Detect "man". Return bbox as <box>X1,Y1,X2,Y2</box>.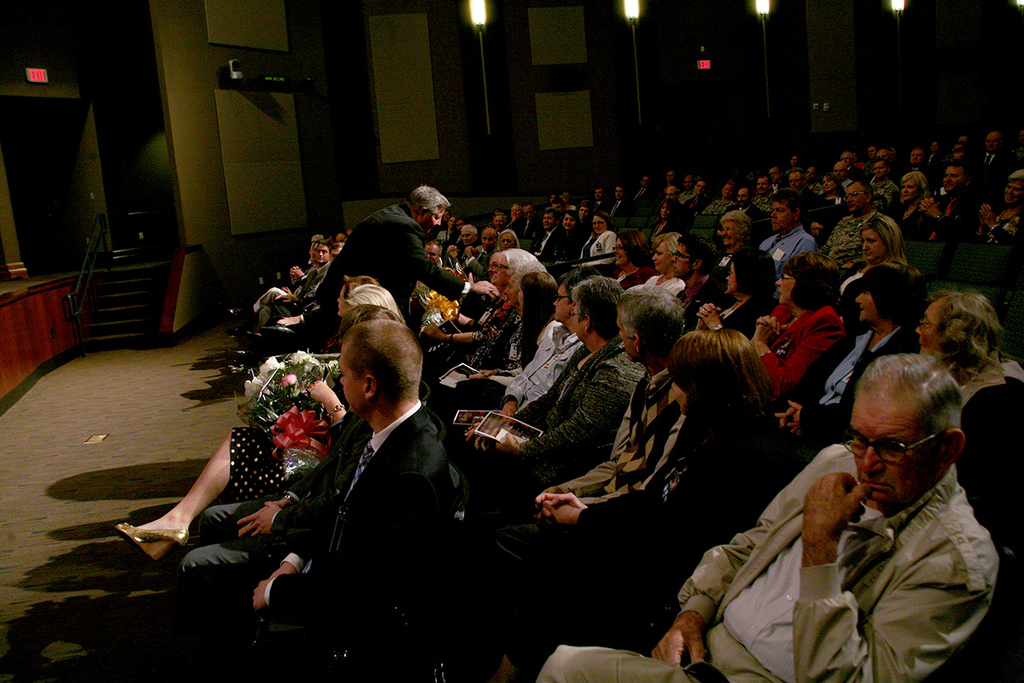
<box>979,128,1018,196</box>.
